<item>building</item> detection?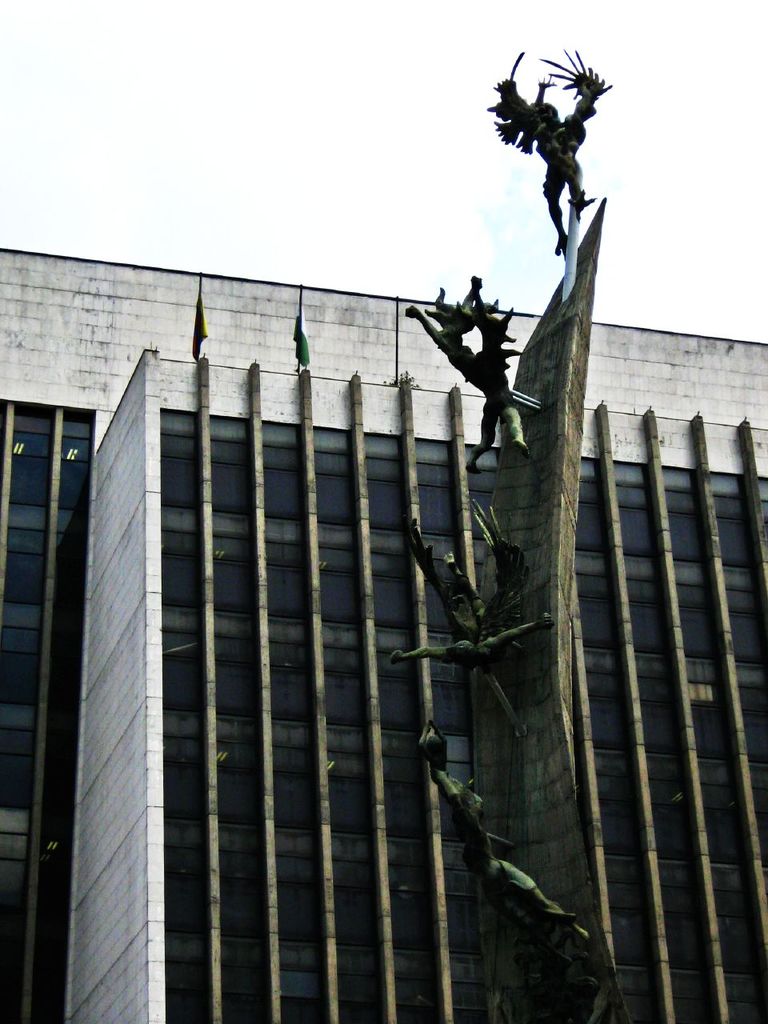
BBox(0, 250, 767, 1023)
